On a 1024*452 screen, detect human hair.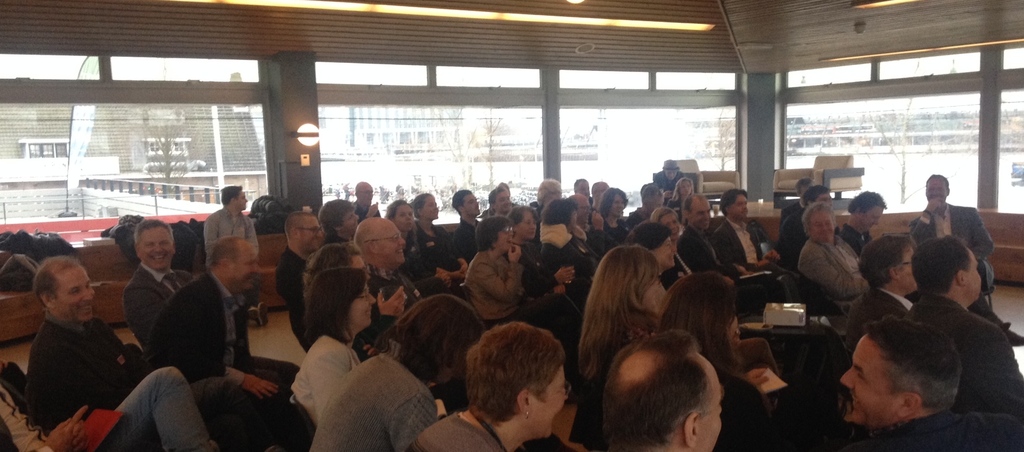
476:214:512:252.
